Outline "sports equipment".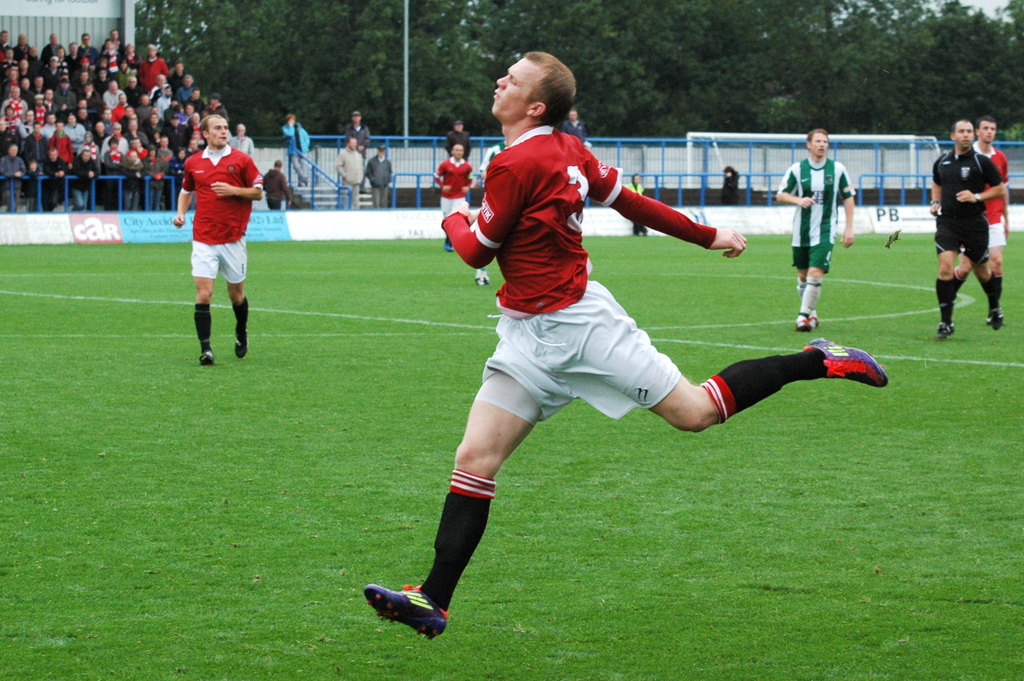
Outline: [left=233, top=330, right=249, bottom=357].
